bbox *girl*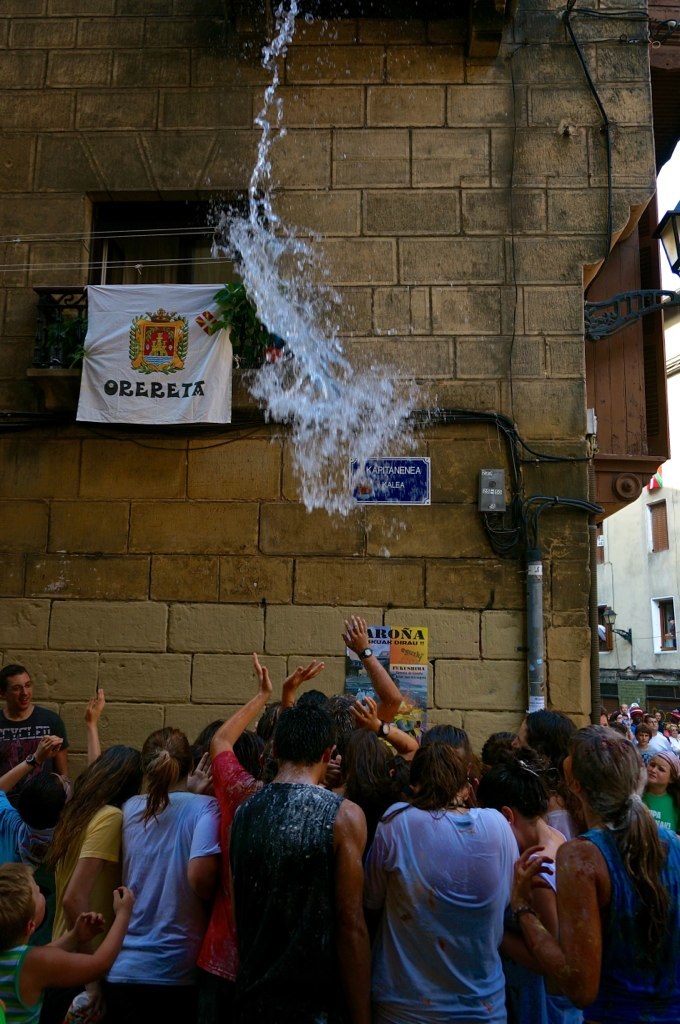
{"left": 642, "top": 749, "right": 679, "bottom": 835}
